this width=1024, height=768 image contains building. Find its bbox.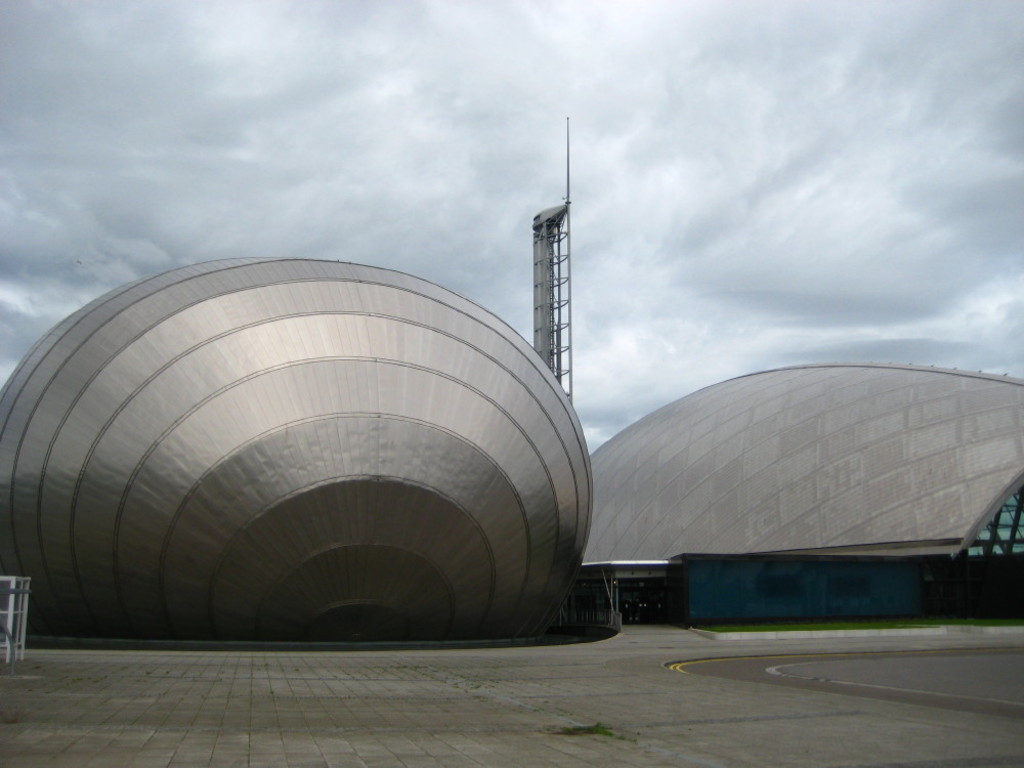
{"x1": 522, "y1": 122, "x2": 1023, "y2": 613}.
